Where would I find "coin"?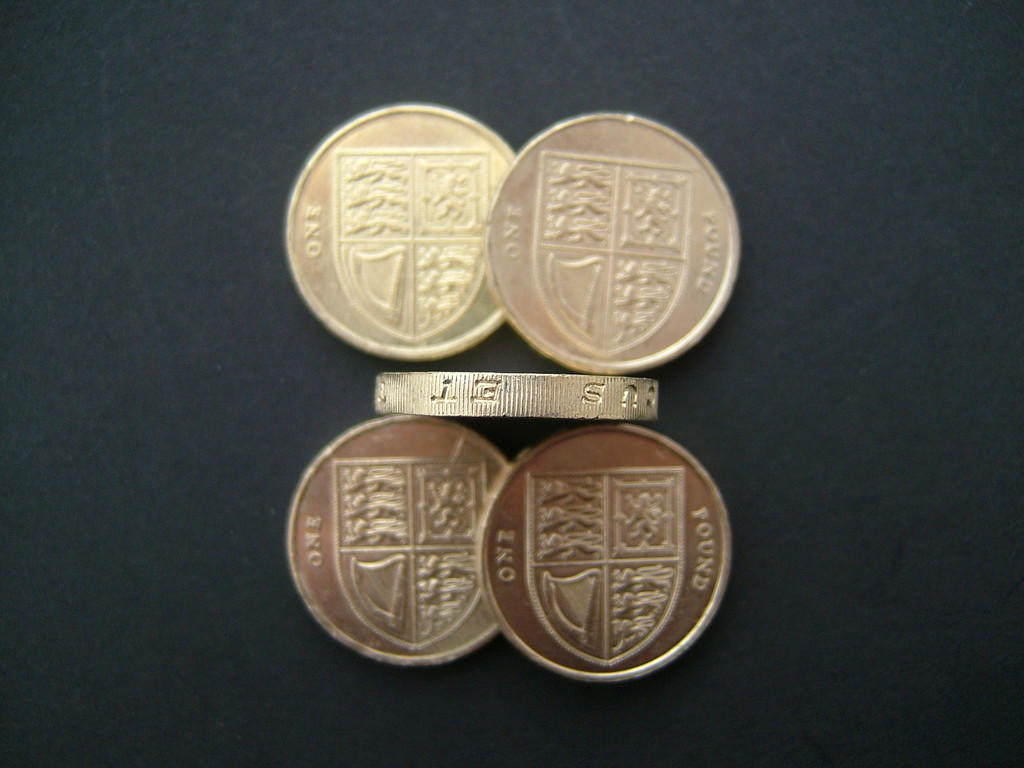
At region(486, 421, 735, 691).
